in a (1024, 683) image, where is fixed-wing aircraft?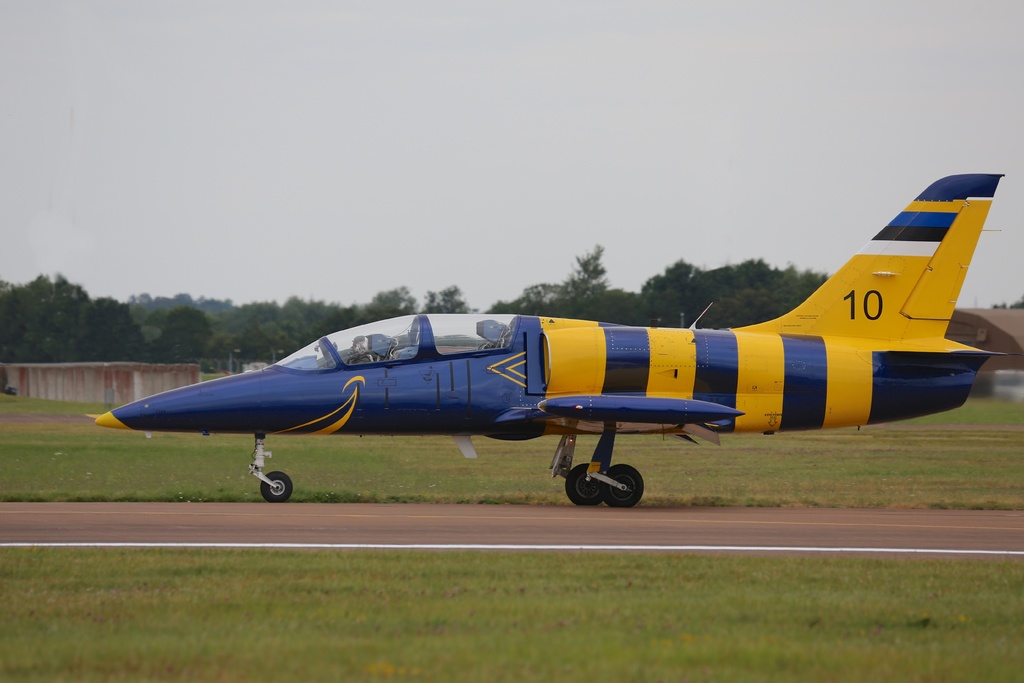
[89,171,1000,510].
